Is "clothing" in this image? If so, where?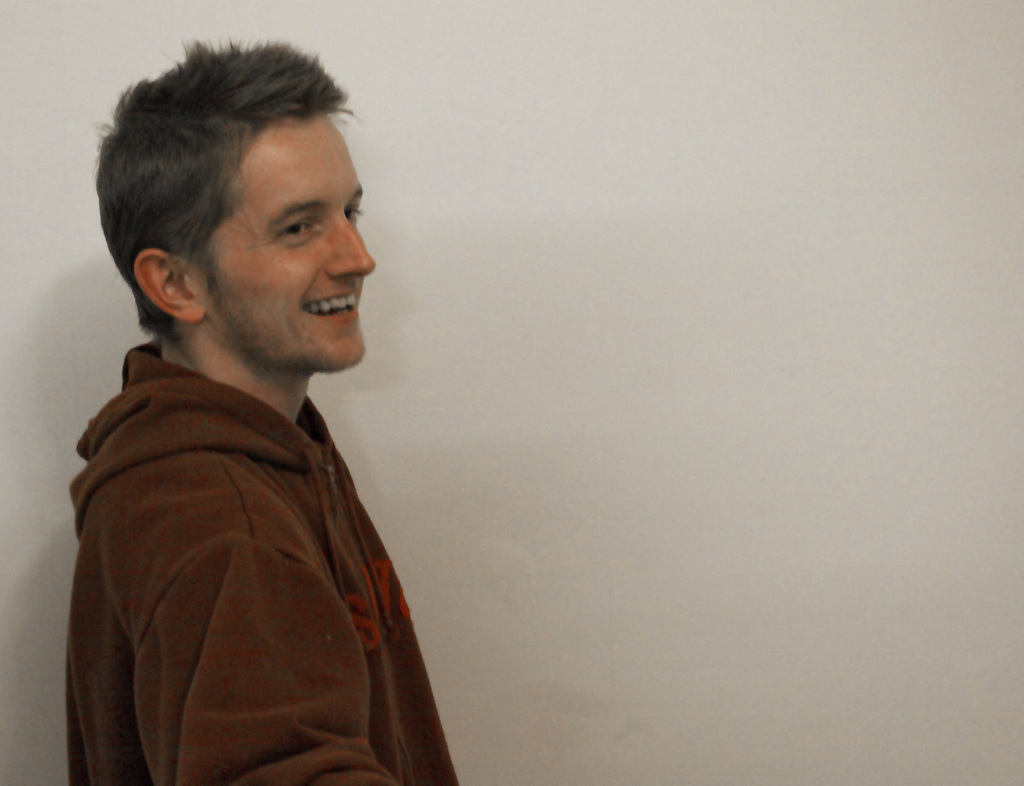
Yes, at [56,277,453,785].
